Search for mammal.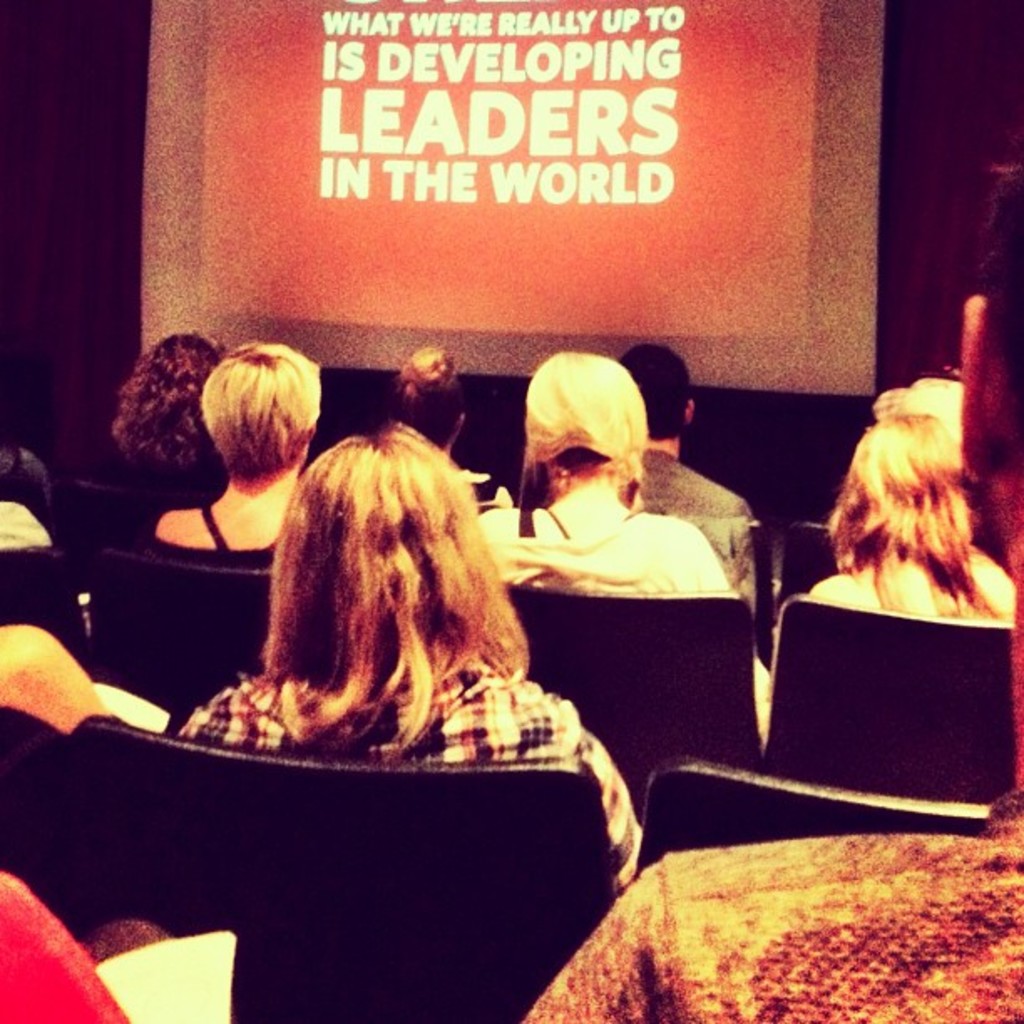
Found at (0, 619, 105, 726).
